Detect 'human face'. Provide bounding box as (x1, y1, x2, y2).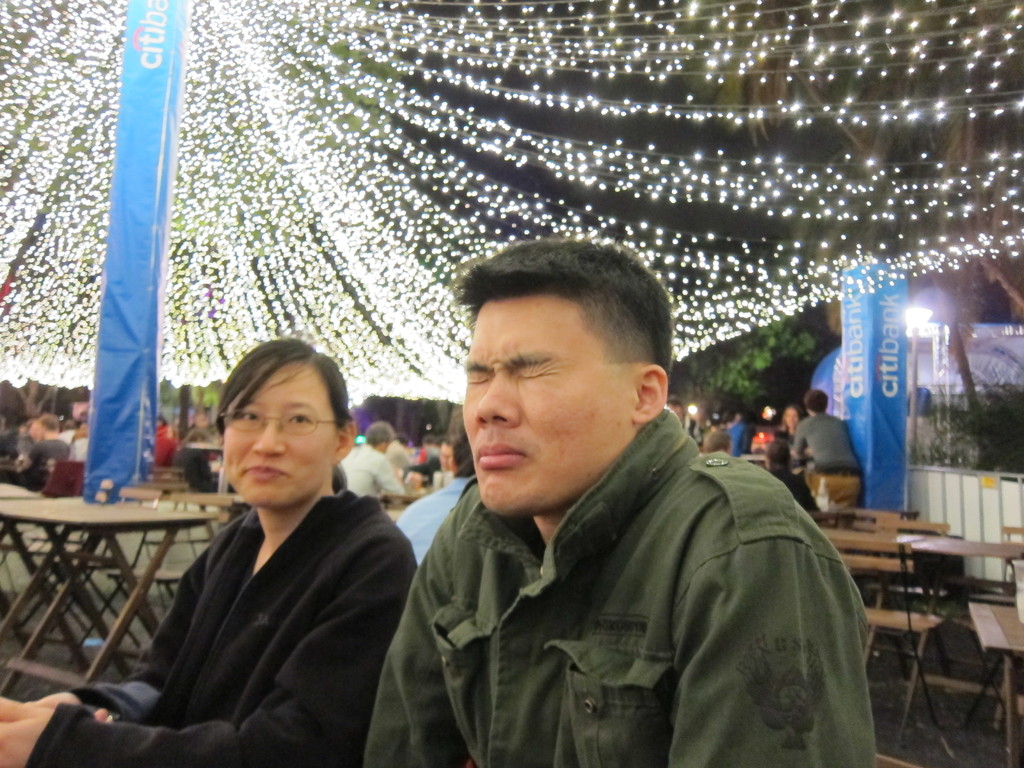
(463, 301, 630, 515).
